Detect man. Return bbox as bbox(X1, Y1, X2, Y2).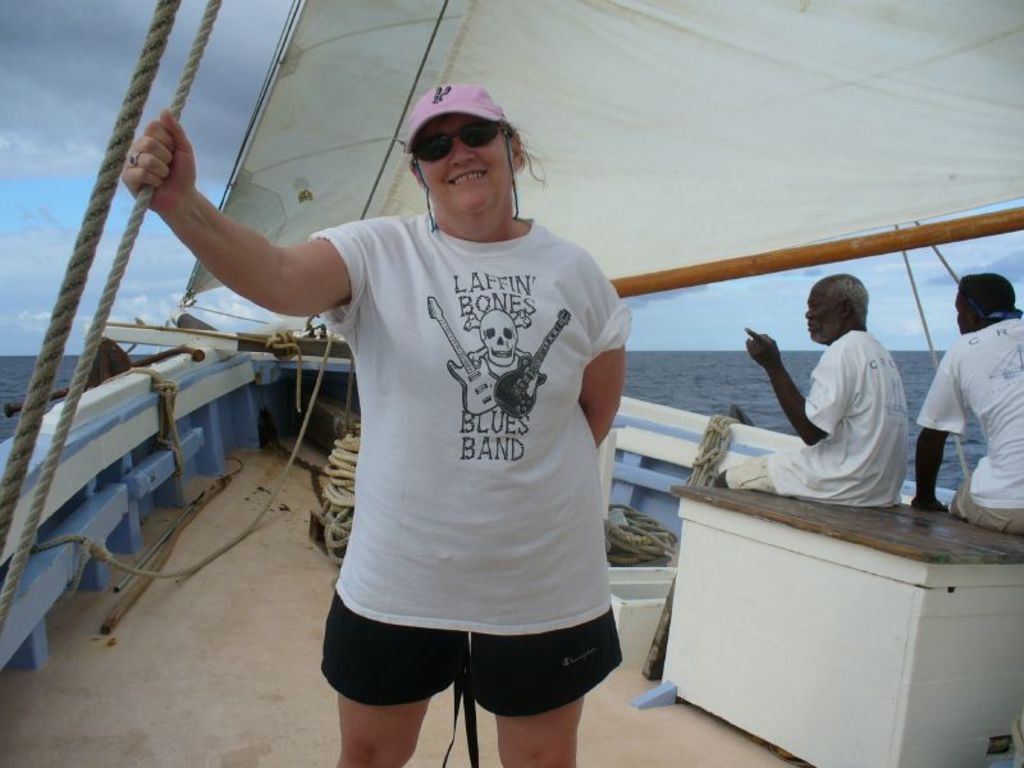
bbox(767, 268, 919, 522).
